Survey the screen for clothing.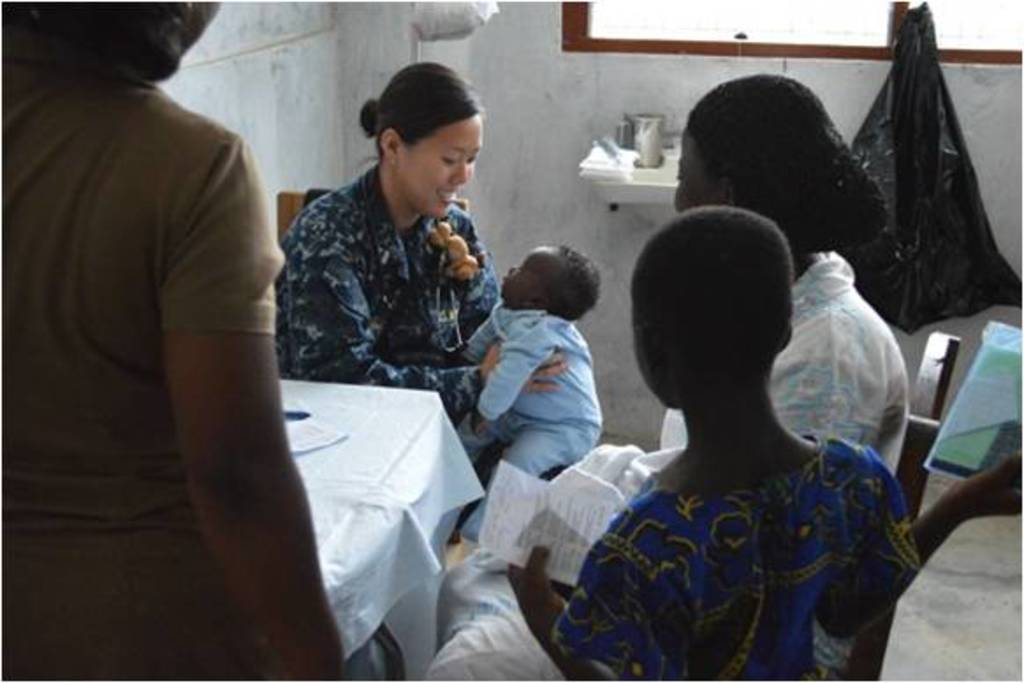
Survey found: locate(267, 165, 507, 433).
